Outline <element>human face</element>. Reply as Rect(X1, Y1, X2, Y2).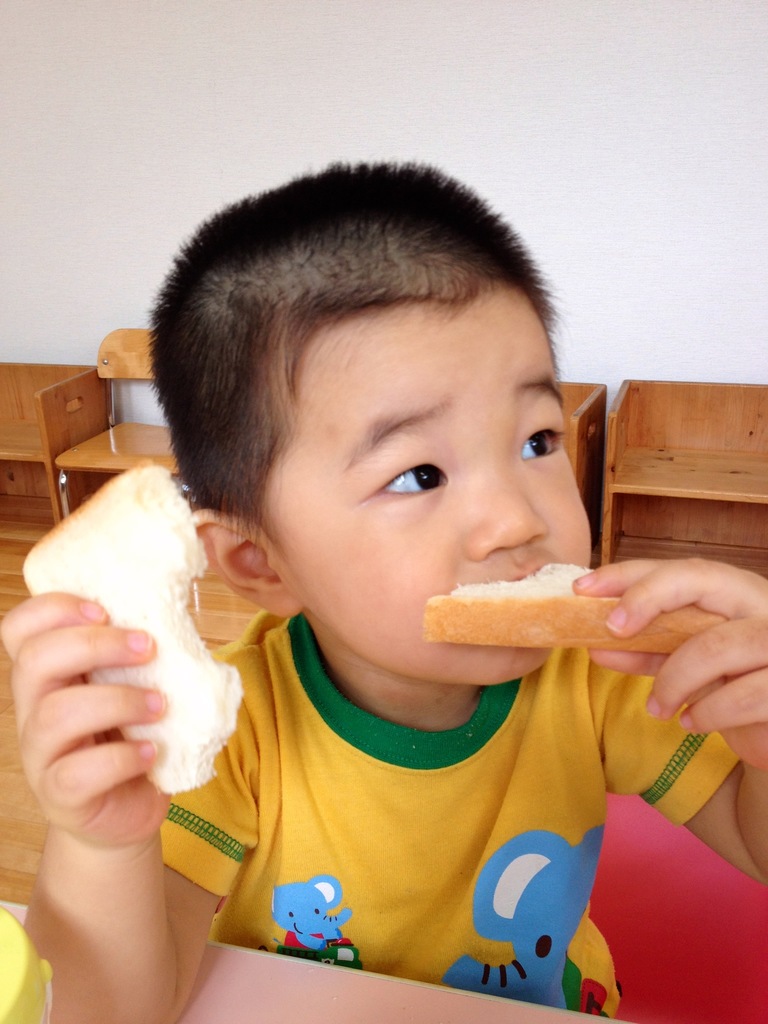
Rect(266, 328, 636, 675).
